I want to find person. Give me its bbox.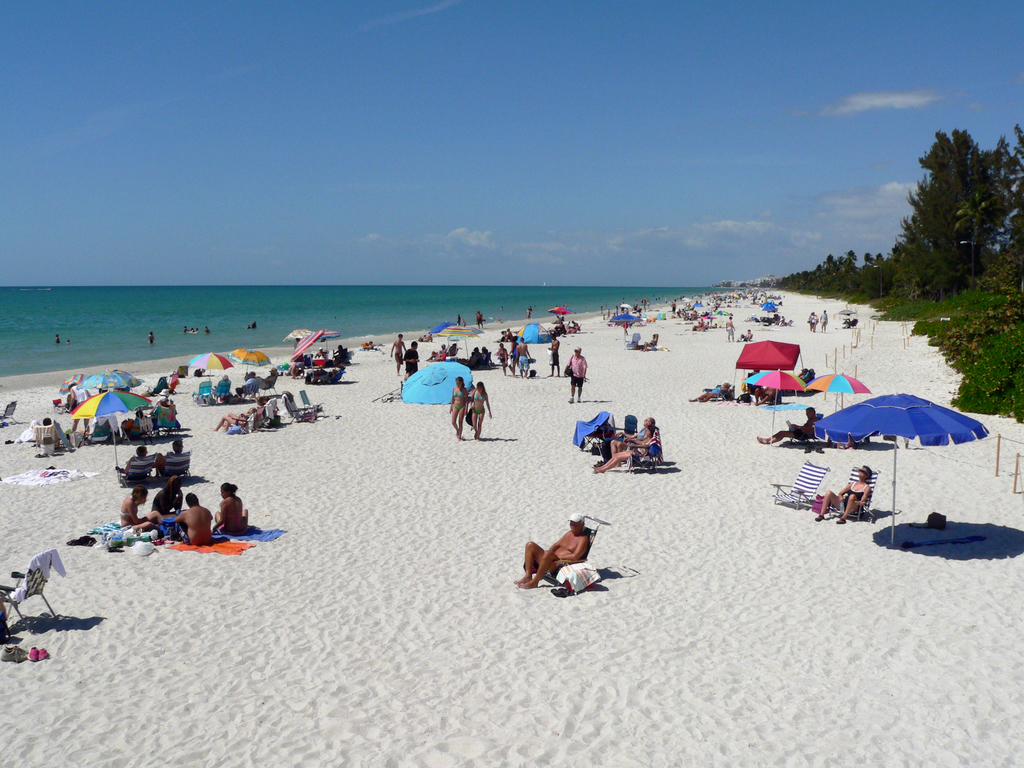
388,333,406,378.
